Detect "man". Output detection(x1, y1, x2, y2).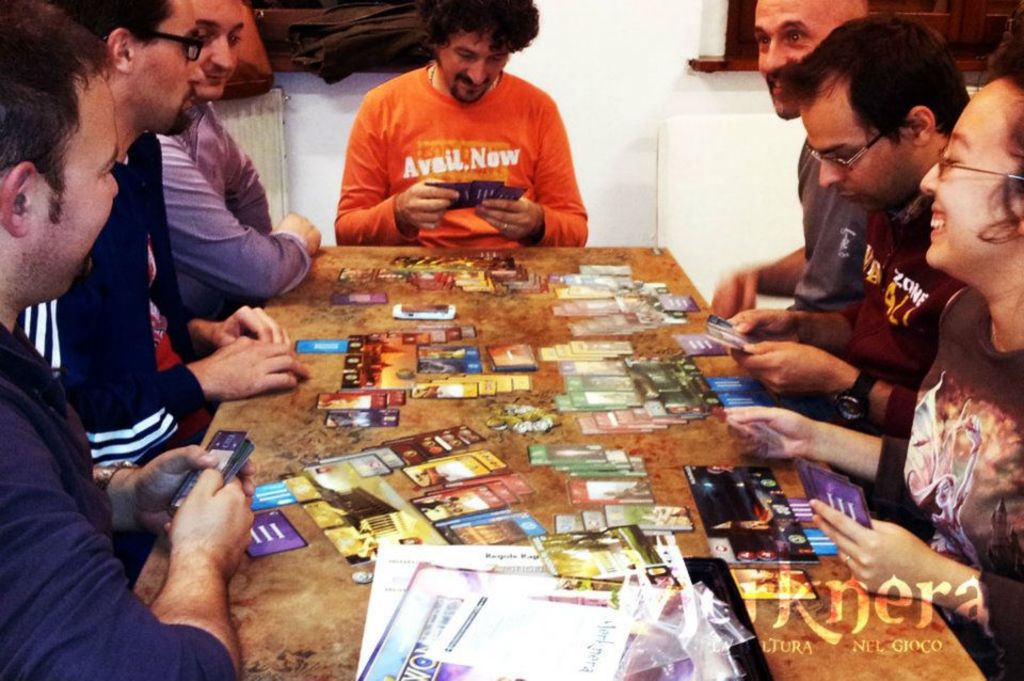
detection(0, 0, 254, 680).
